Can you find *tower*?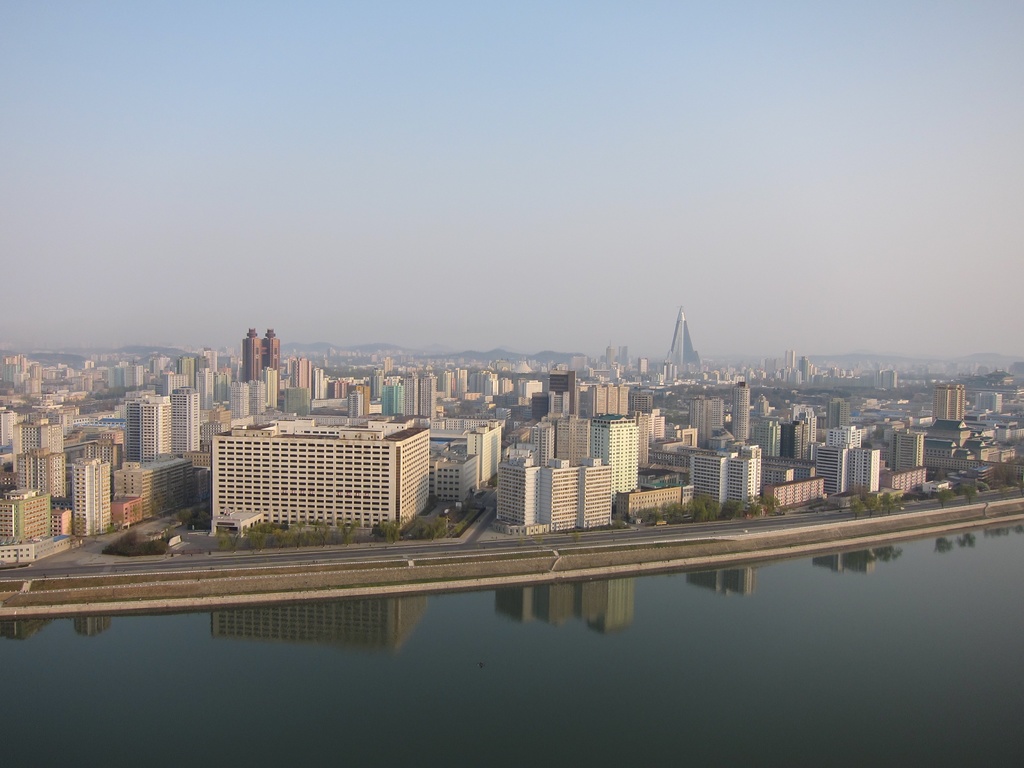
Yes, bounding box: x1=71 y1=456 x2=113 y2=537.
